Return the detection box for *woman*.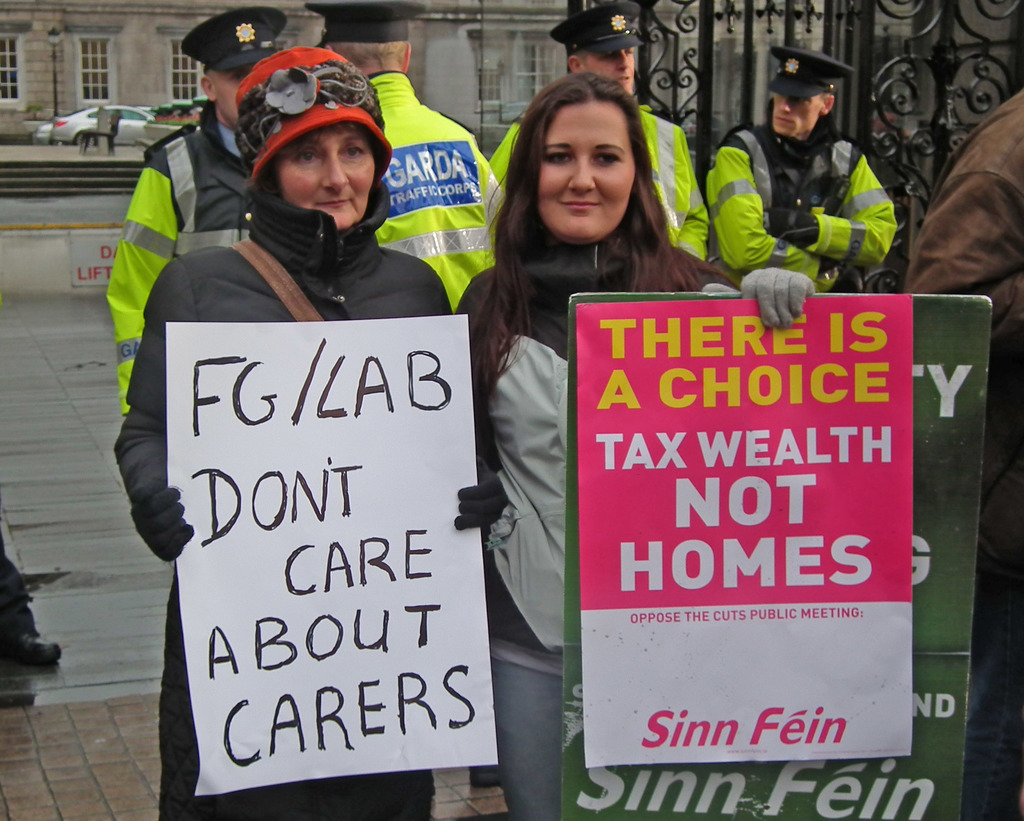
[455, 49, 823, 820].
